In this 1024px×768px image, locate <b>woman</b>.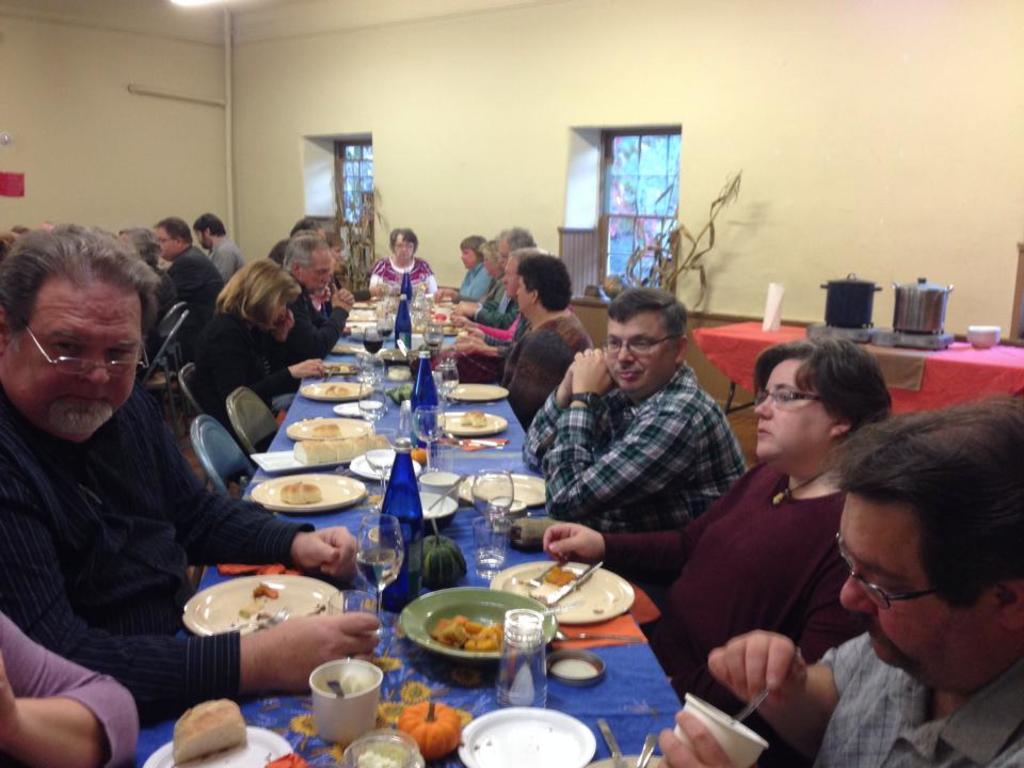
Bounding box: region(189, 256, 326, 433).
